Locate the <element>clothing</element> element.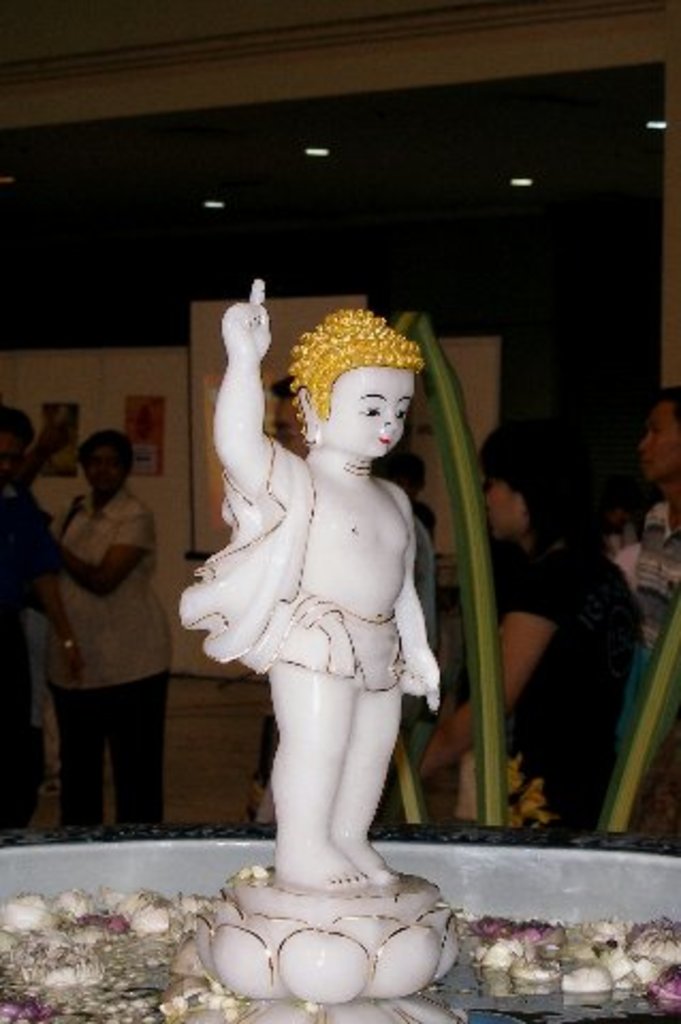
Element bbox: rect(630, 506, 679, 631).
